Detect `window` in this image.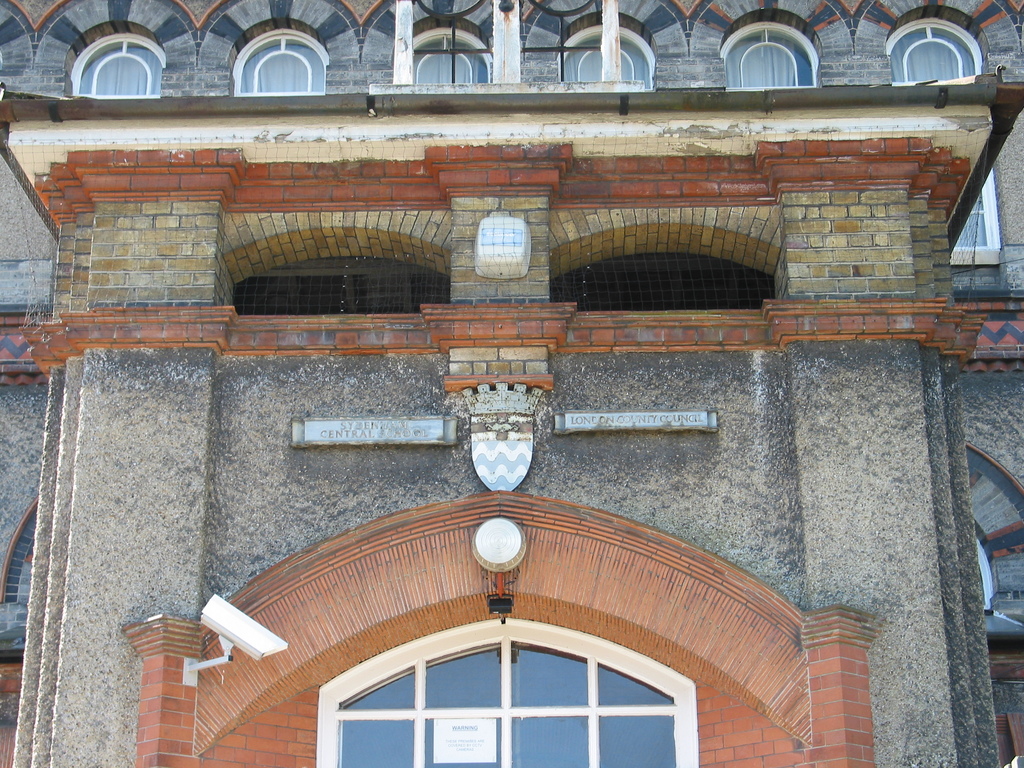
Detection: x1=888 y1=13 x2=980 y2=82.
